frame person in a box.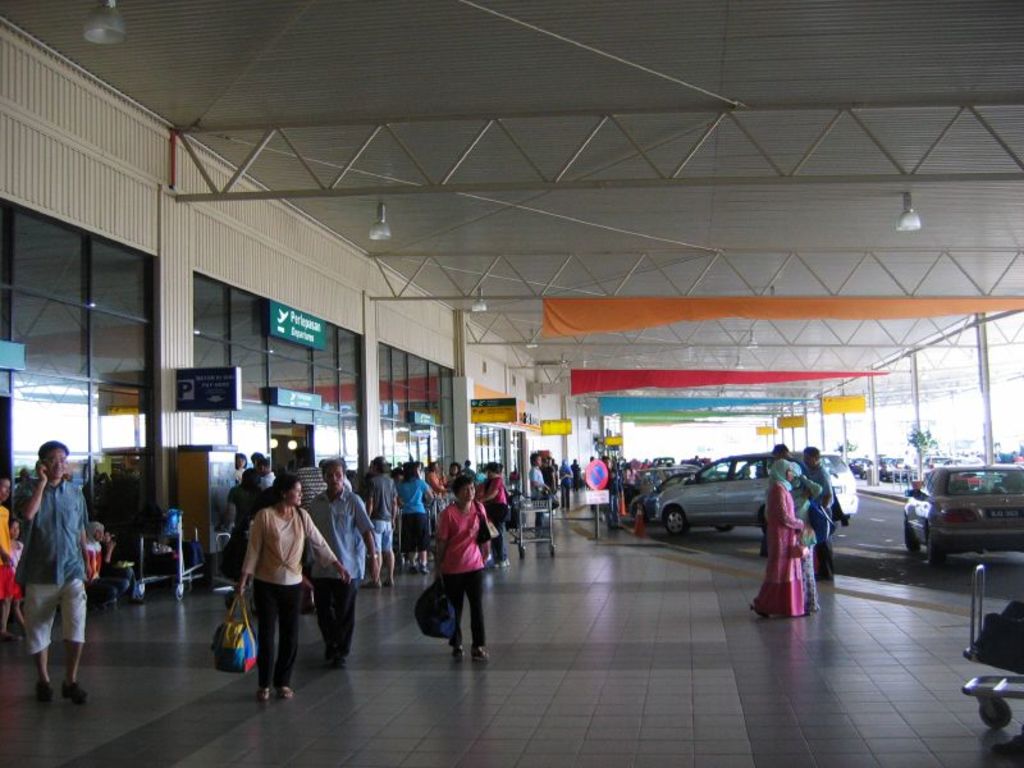
0 476 24 640.
